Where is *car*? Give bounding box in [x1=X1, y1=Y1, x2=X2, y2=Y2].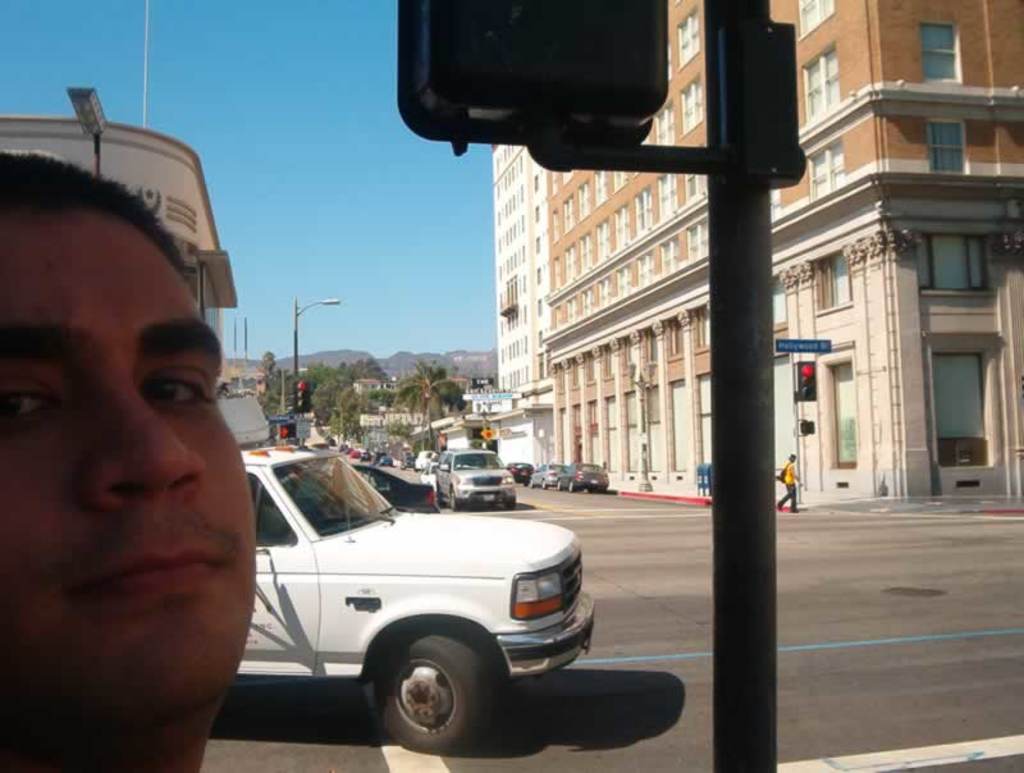
[x1=346, y1=445, x2=352, y2=453].
